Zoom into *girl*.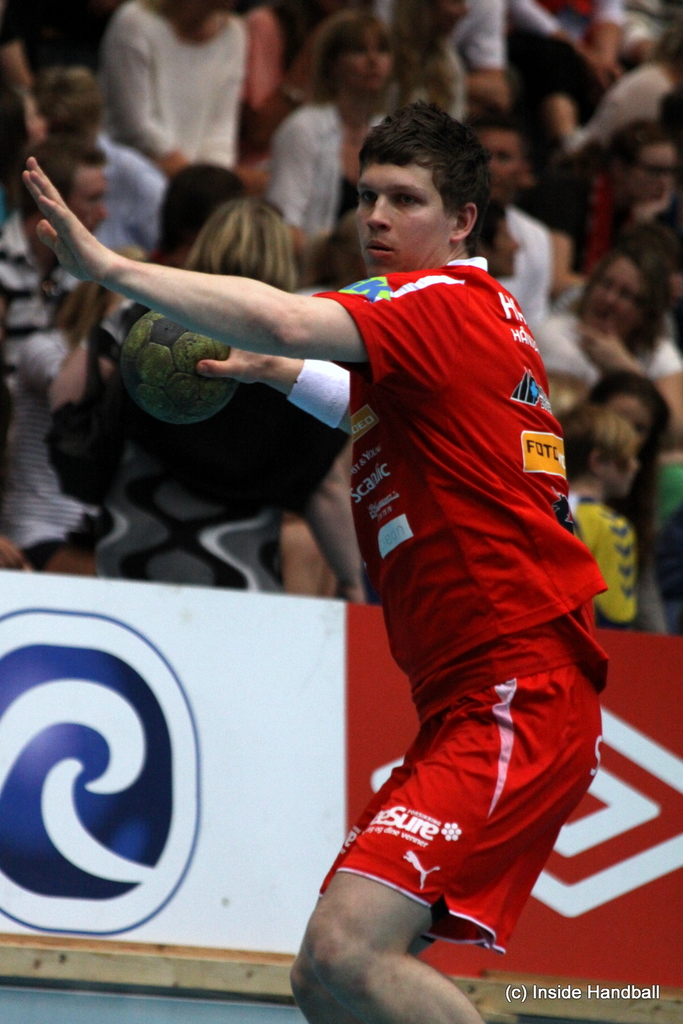
Zoom target: locate(0, 241, 157, 572).
